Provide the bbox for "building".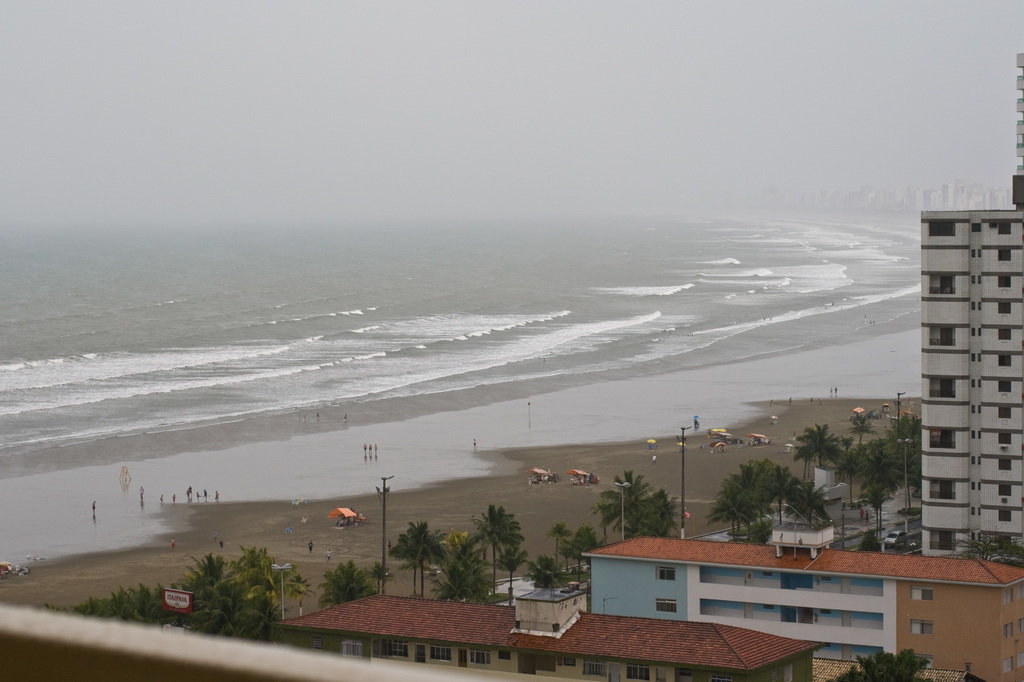
BBox(922, 207, 1023, 559).
